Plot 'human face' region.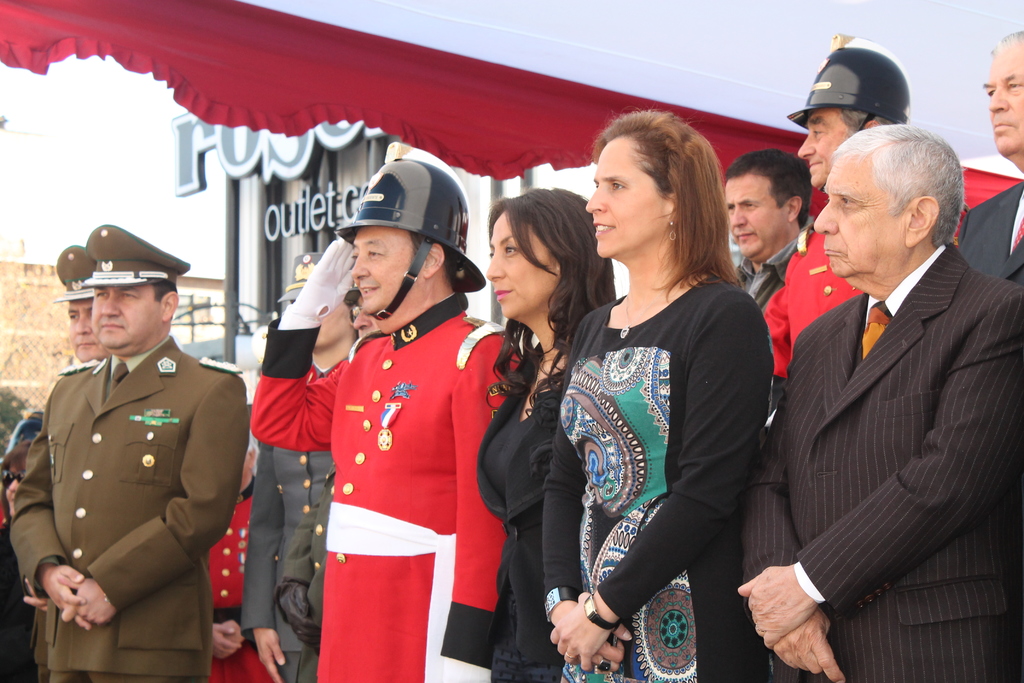
Plotted at left=485, top=209, right=558, bottom=319.
